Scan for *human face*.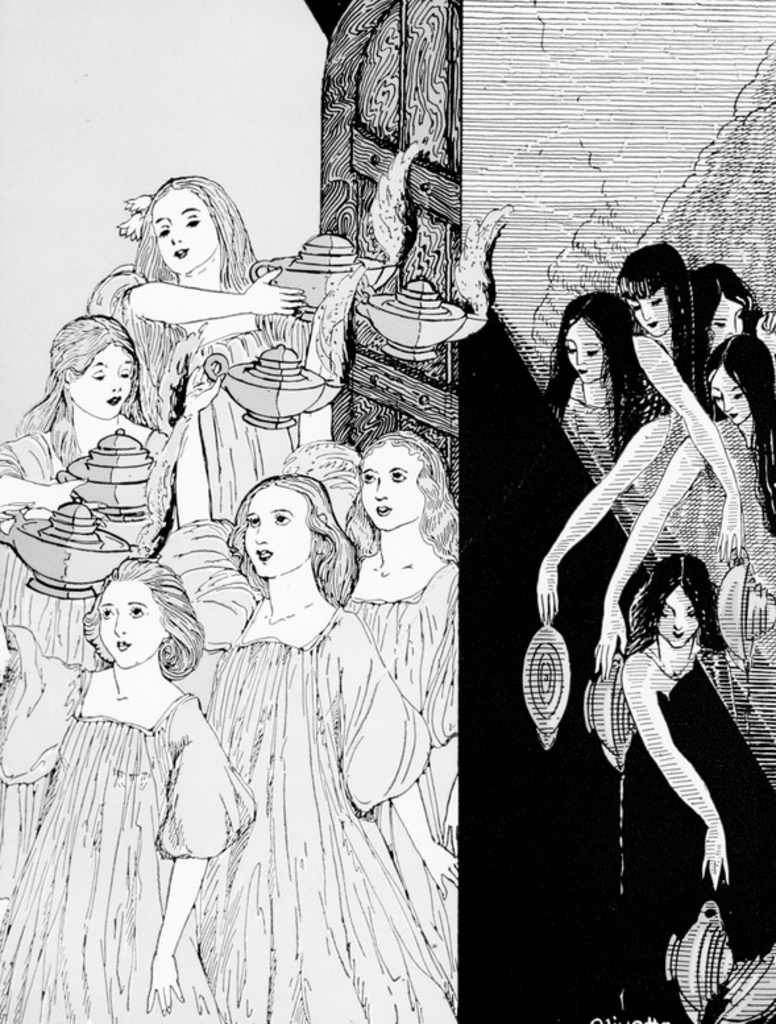
Scan result: 660 583 694 640.
